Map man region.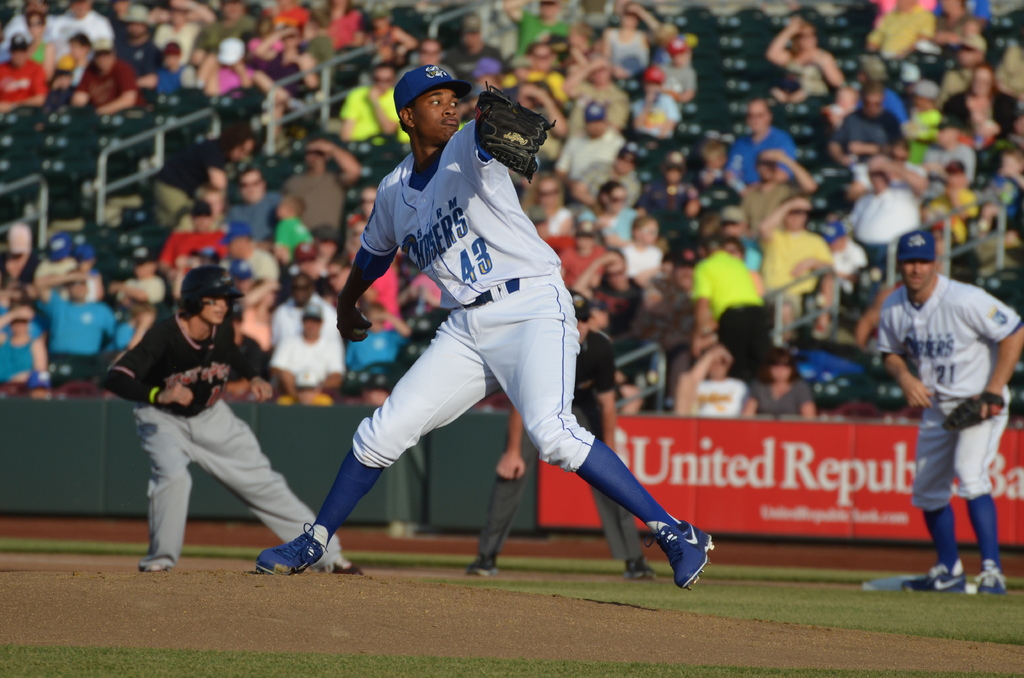
Mapped to {"x1": 161, "y1": 198, "x2": 225, "y2": 273}.
